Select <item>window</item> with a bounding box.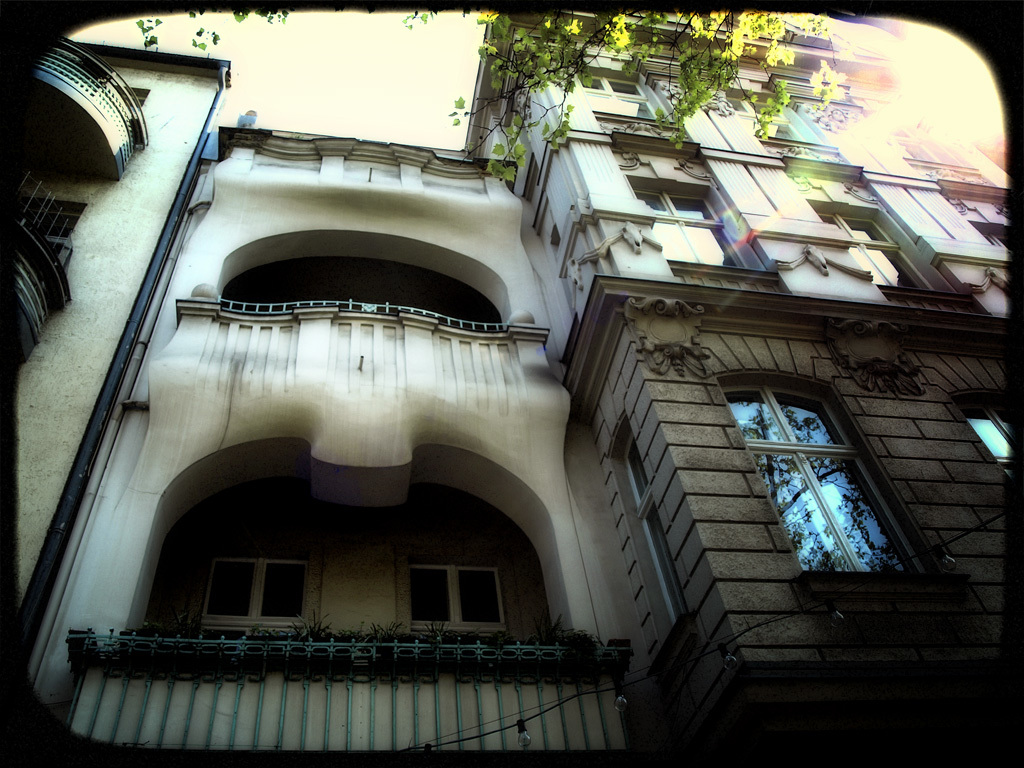
<region>744, 355, 901, 597</region>.
